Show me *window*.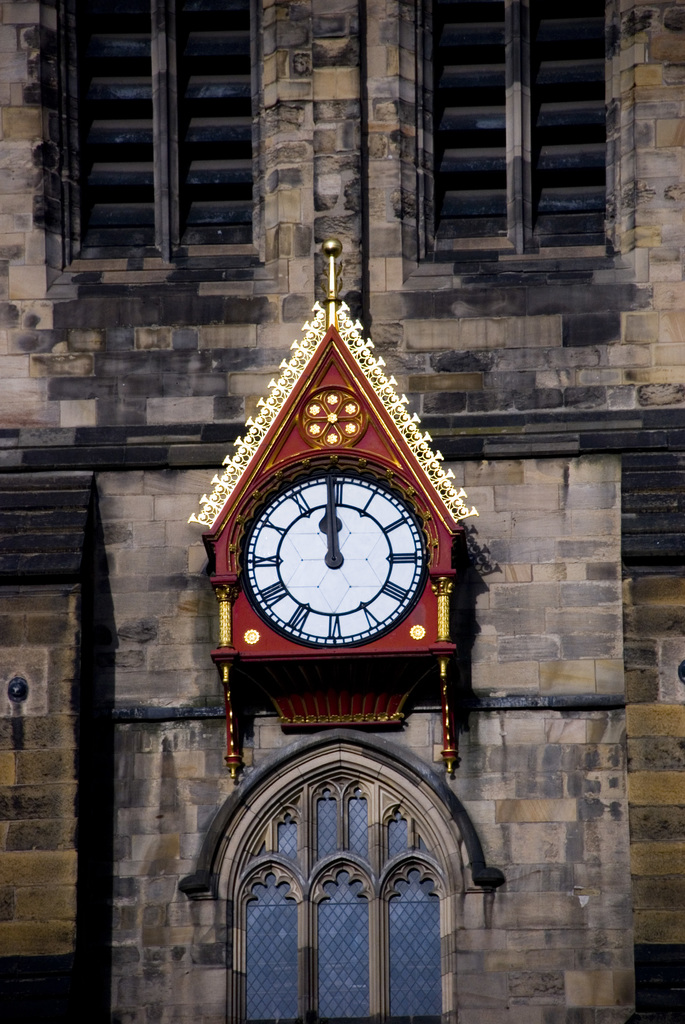
*window* is here: select_region(416, 0, 622, 264).
